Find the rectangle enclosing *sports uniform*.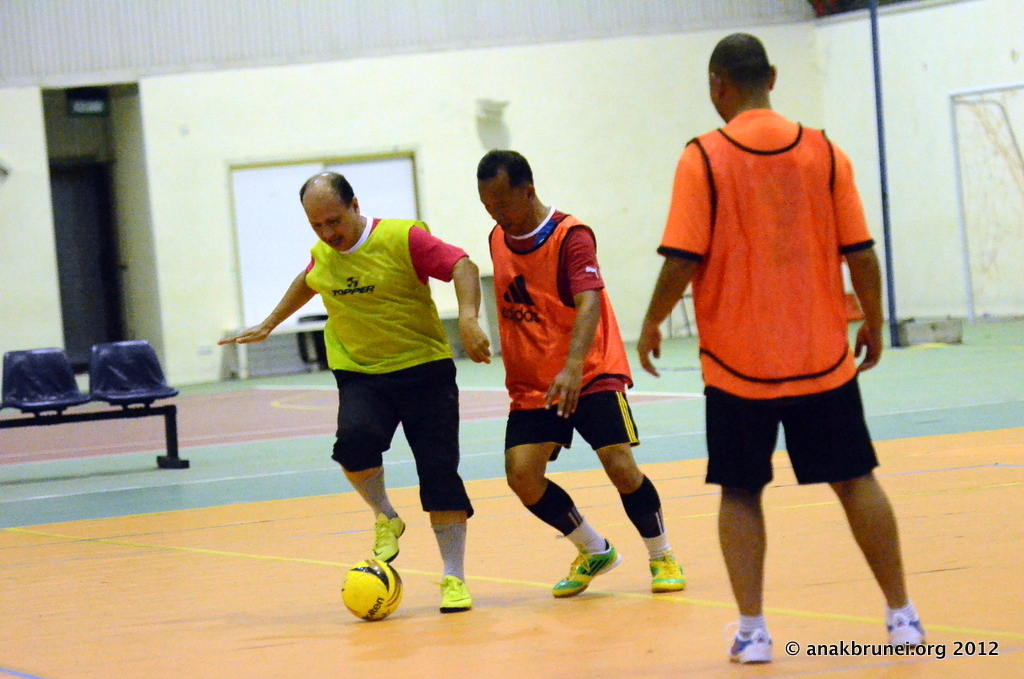
x1=303, y1=210, x2=478, y2=611.
